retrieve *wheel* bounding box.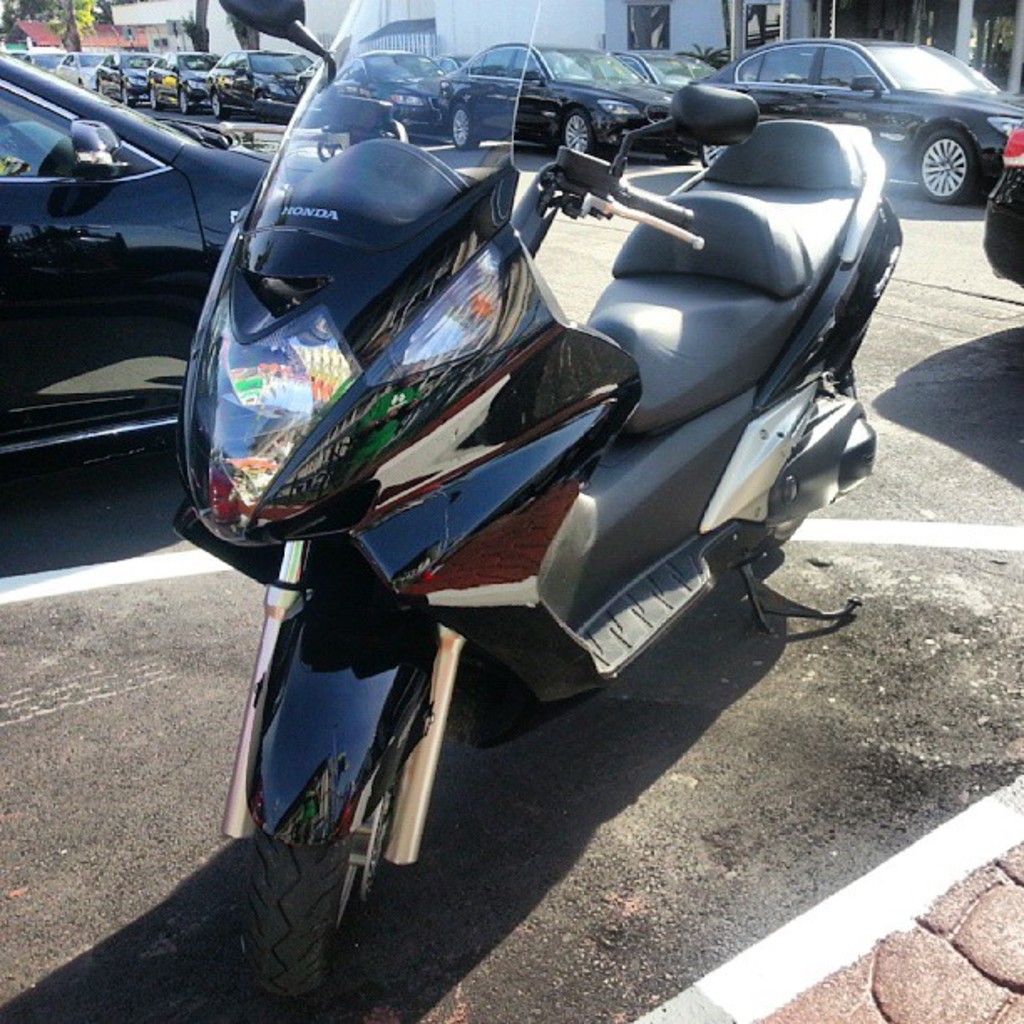
Bounding box: crop(562, 109, 596, 157).
